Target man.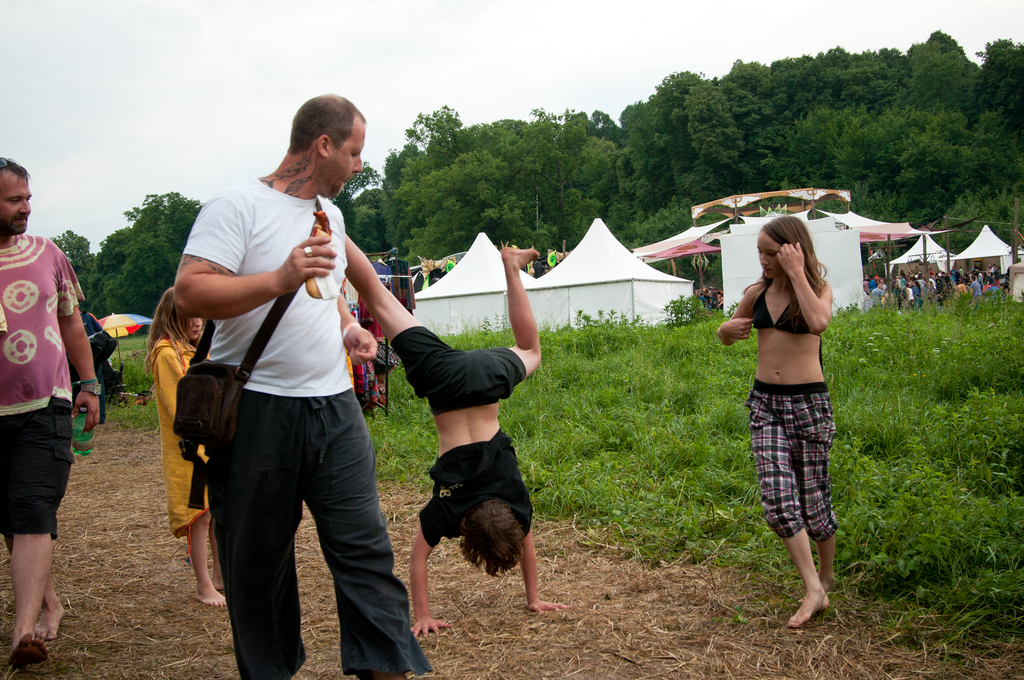
Target region: {"x1": 697, "y1": 293, "x2": 708, "y2": 304}.
